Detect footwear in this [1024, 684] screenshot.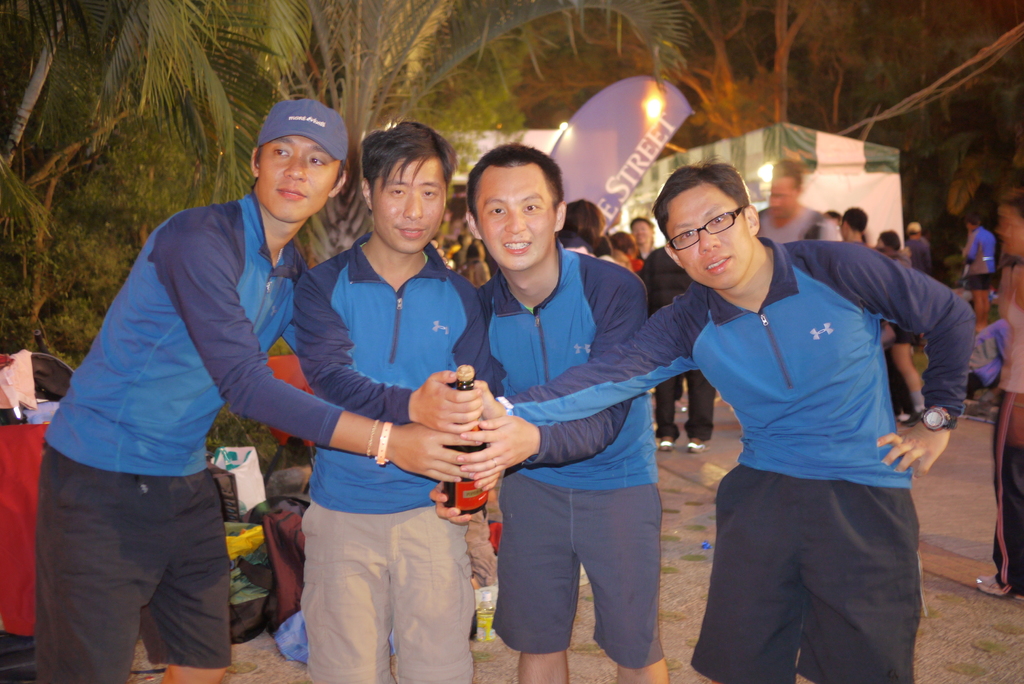
Detection: l=691, t=442, r=709, b=453.
